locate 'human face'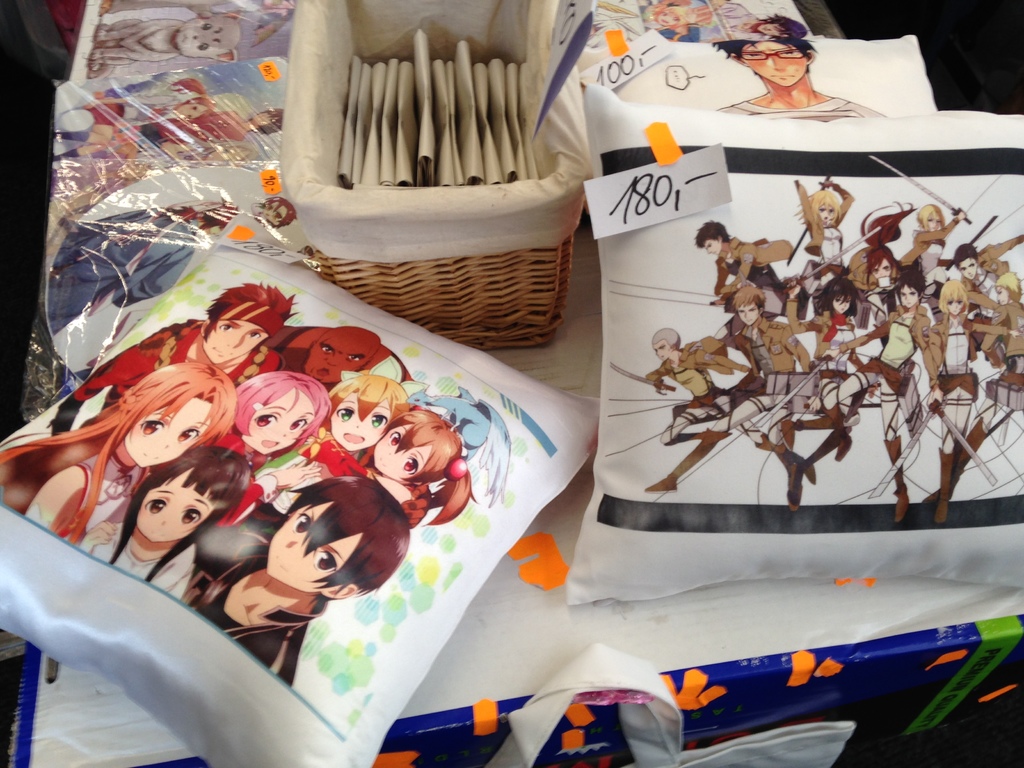
crop(372, 422, 436, 481)
